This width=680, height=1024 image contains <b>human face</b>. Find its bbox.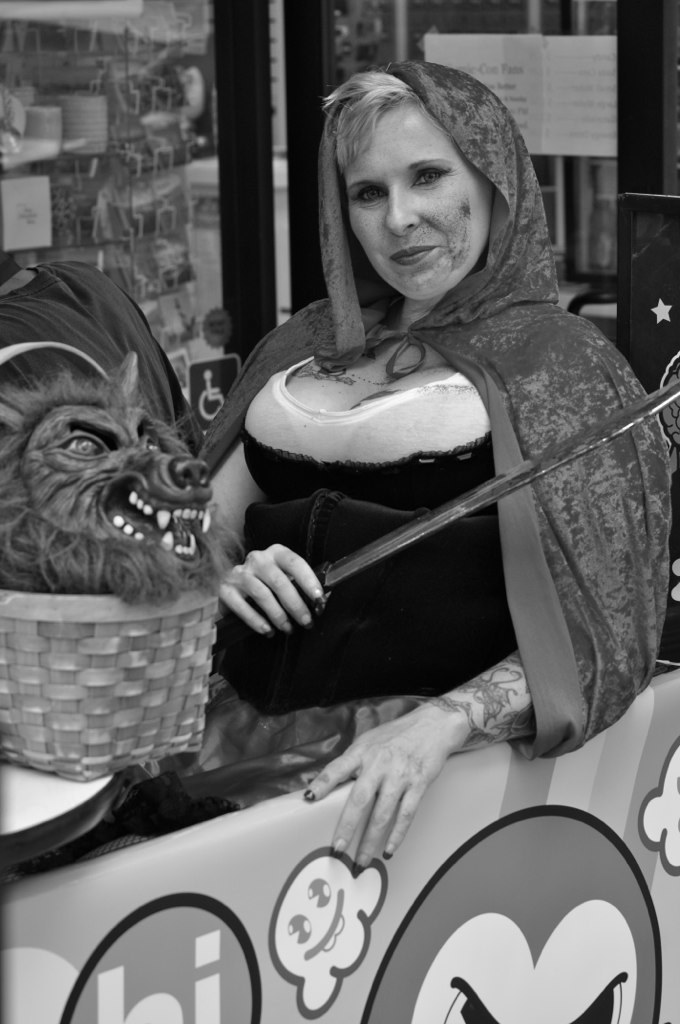
<region>335, 94, 484, 297</region>.
